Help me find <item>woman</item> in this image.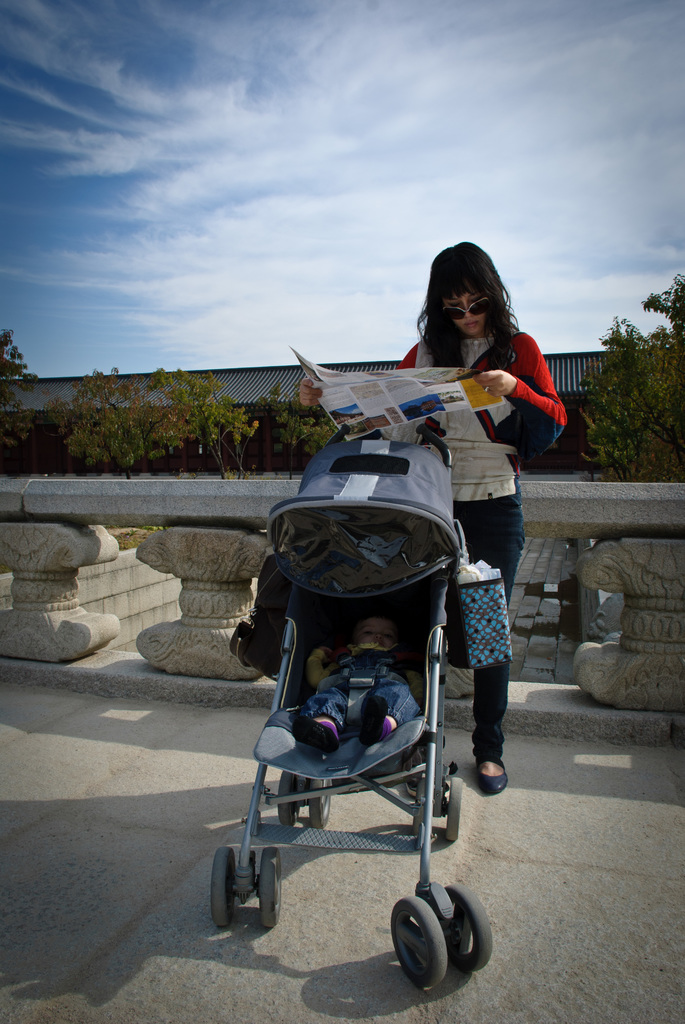
Found it: l=389, t=250, r=565, b=486.
